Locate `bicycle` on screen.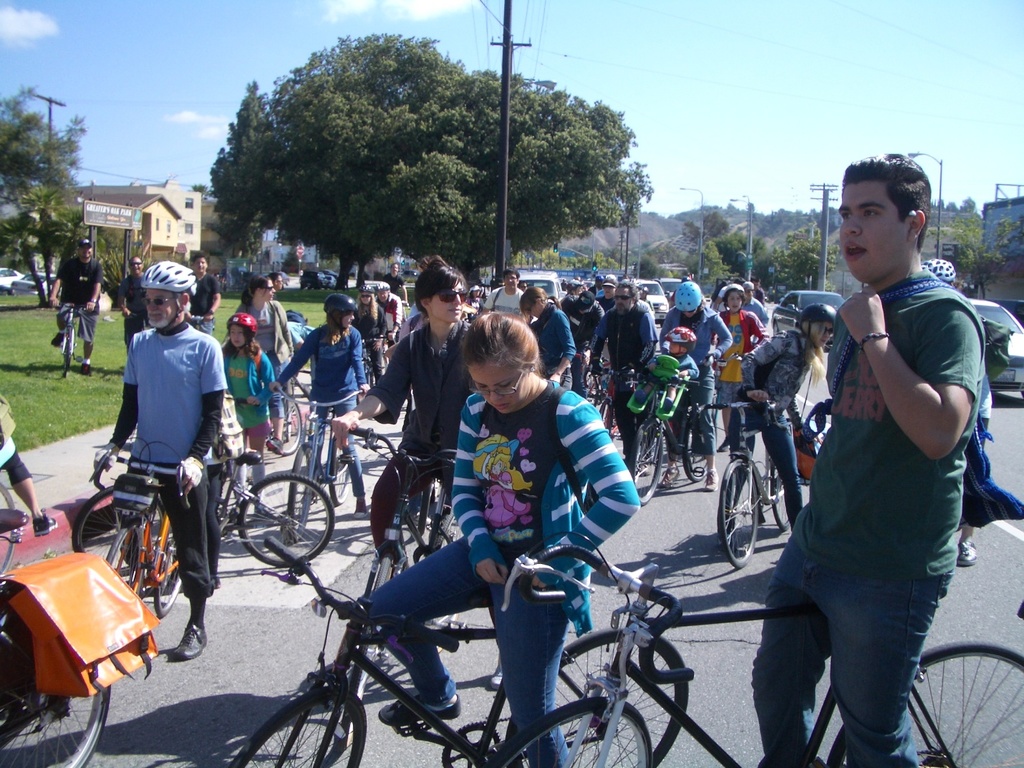
On screen at select_region(349, 327, 421, 394).
